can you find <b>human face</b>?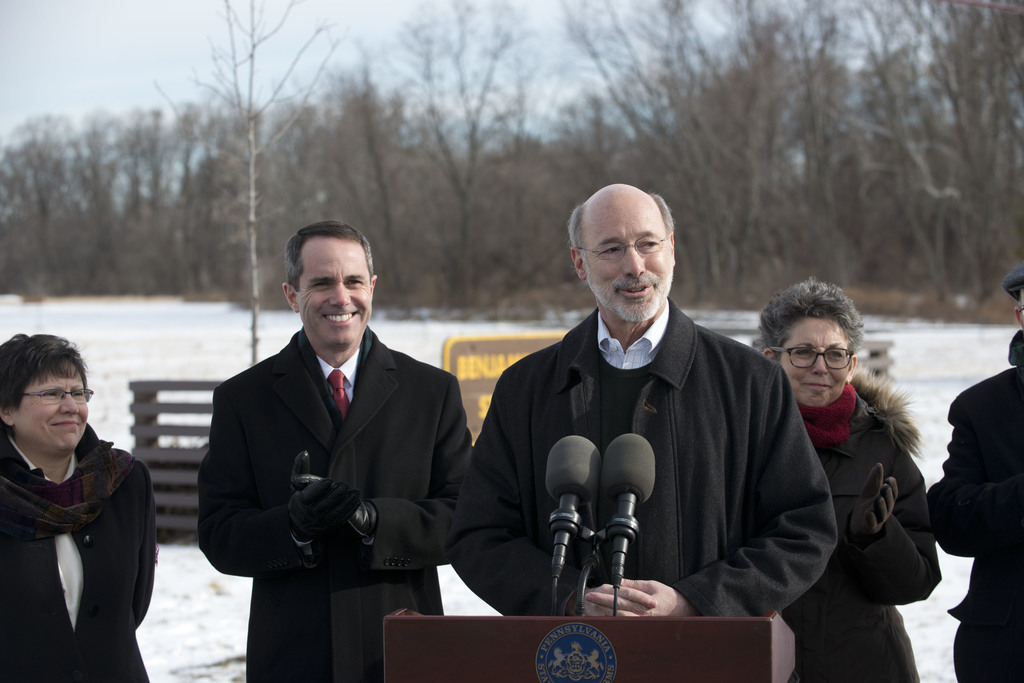
Yes, bounding box: (left=295, top=236, right=374, bottom=345).
